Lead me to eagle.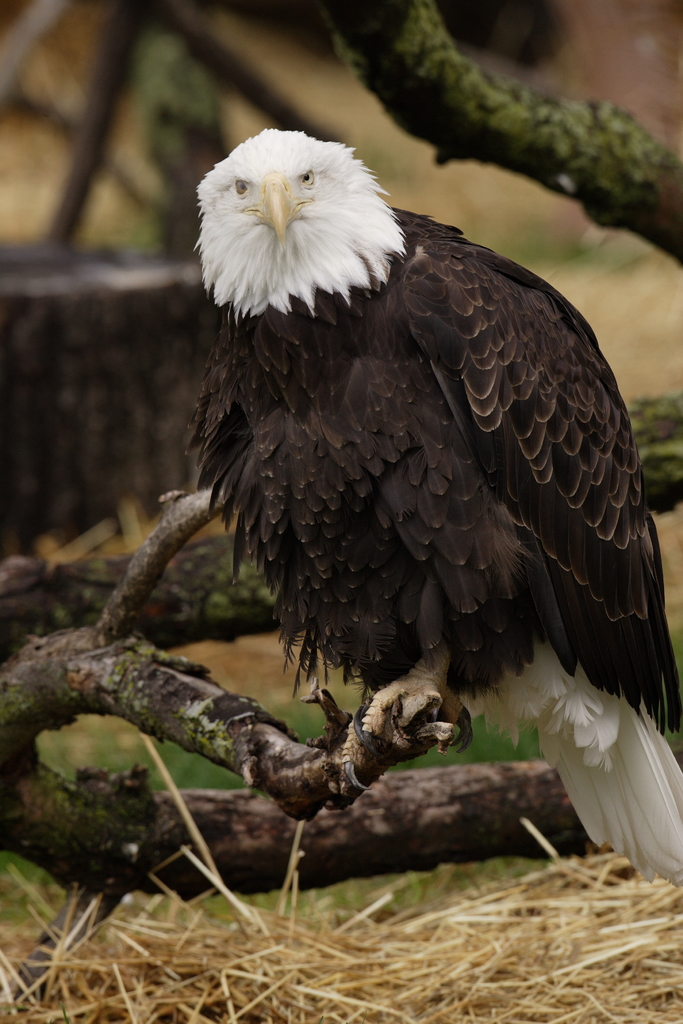
Lead to x1=179, y1=124, x2=682, y2=892.
